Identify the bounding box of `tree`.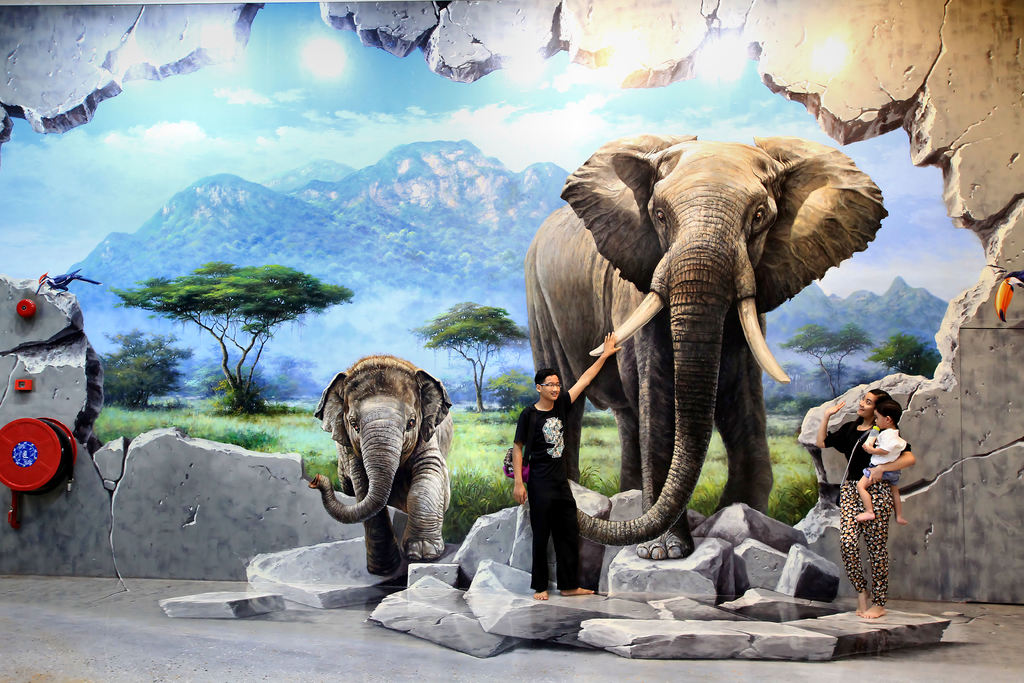
<bbox>776, 317, 876, 400</bbox>.
